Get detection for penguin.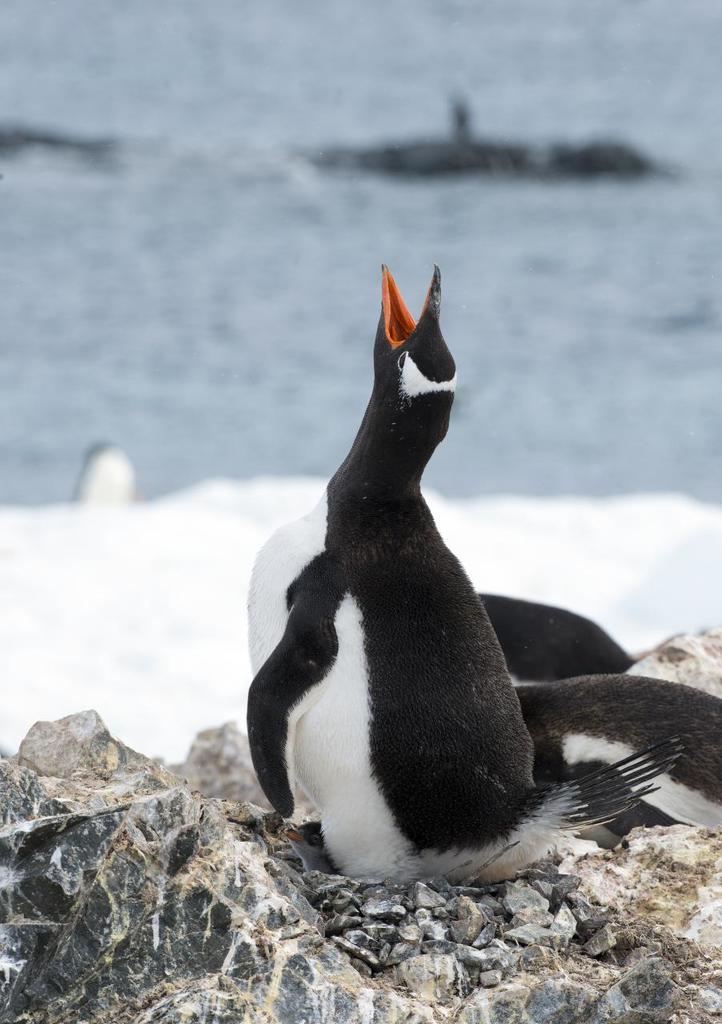
Detection: [251,257,659,898].
